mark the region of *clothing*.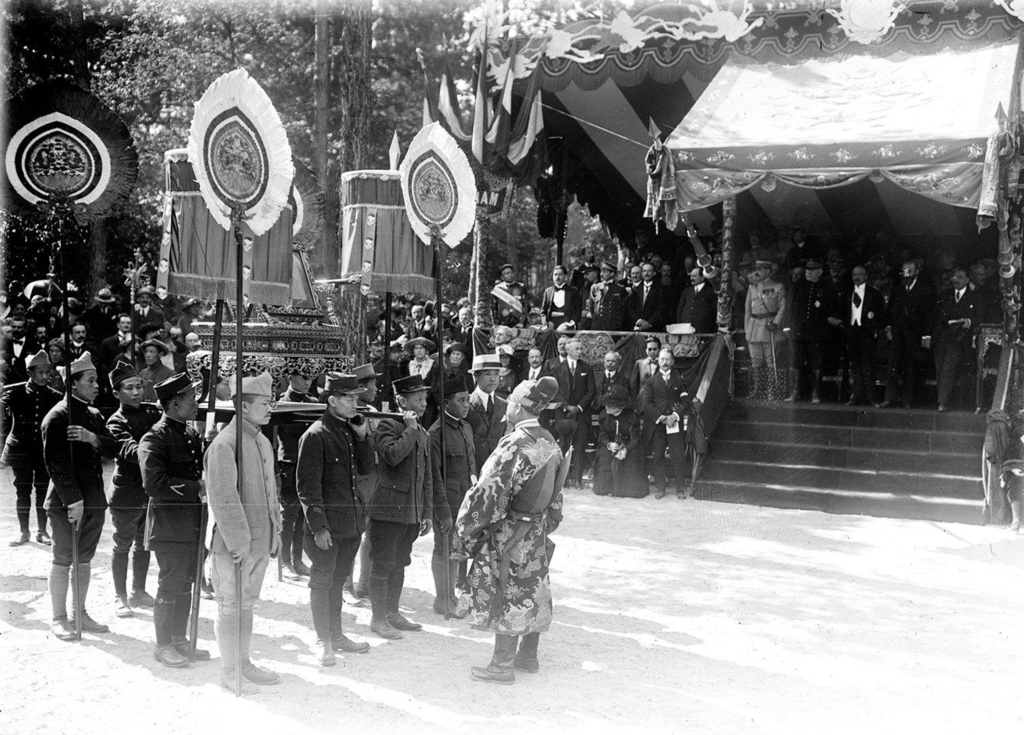
Region: l=737, t=276, r=795, b=395.
